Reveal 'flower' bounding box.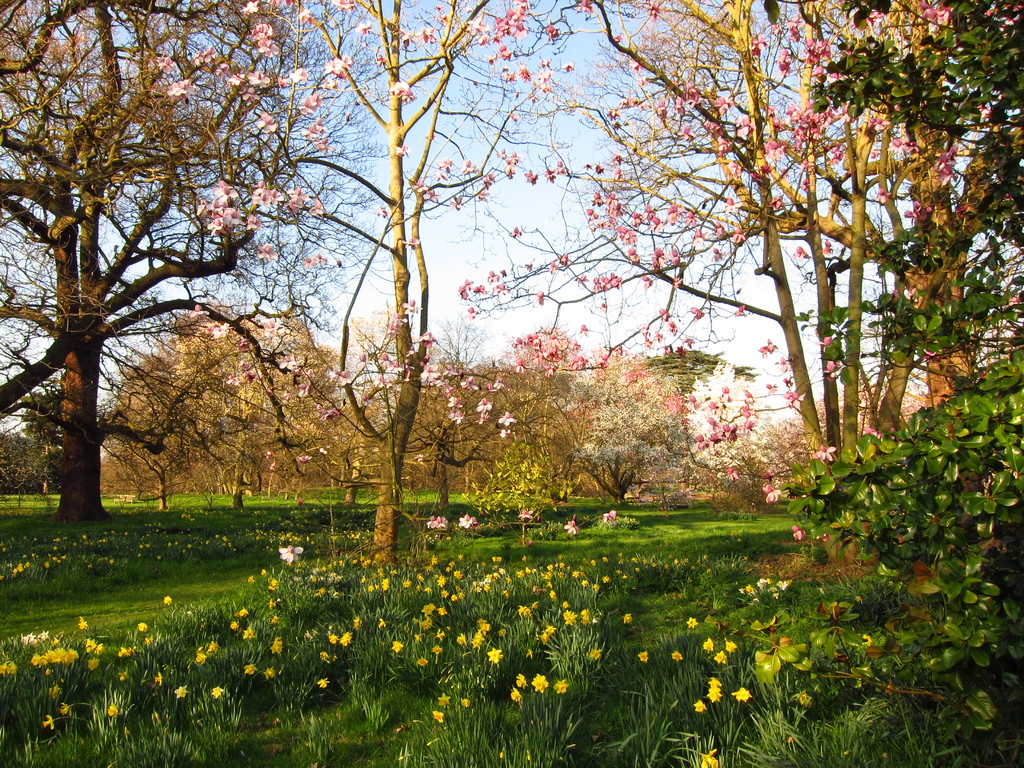
Revealed: bbox=[694, 743, 721, 767].
